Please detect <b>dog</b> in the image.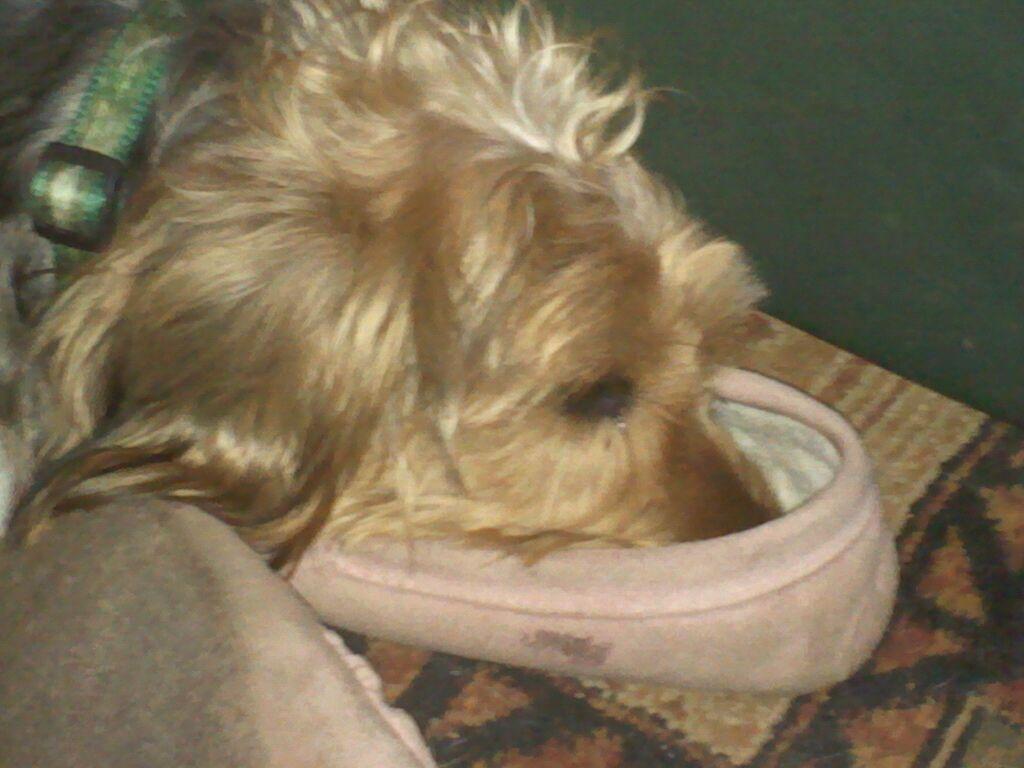
box(0, 0, 783, 587).
